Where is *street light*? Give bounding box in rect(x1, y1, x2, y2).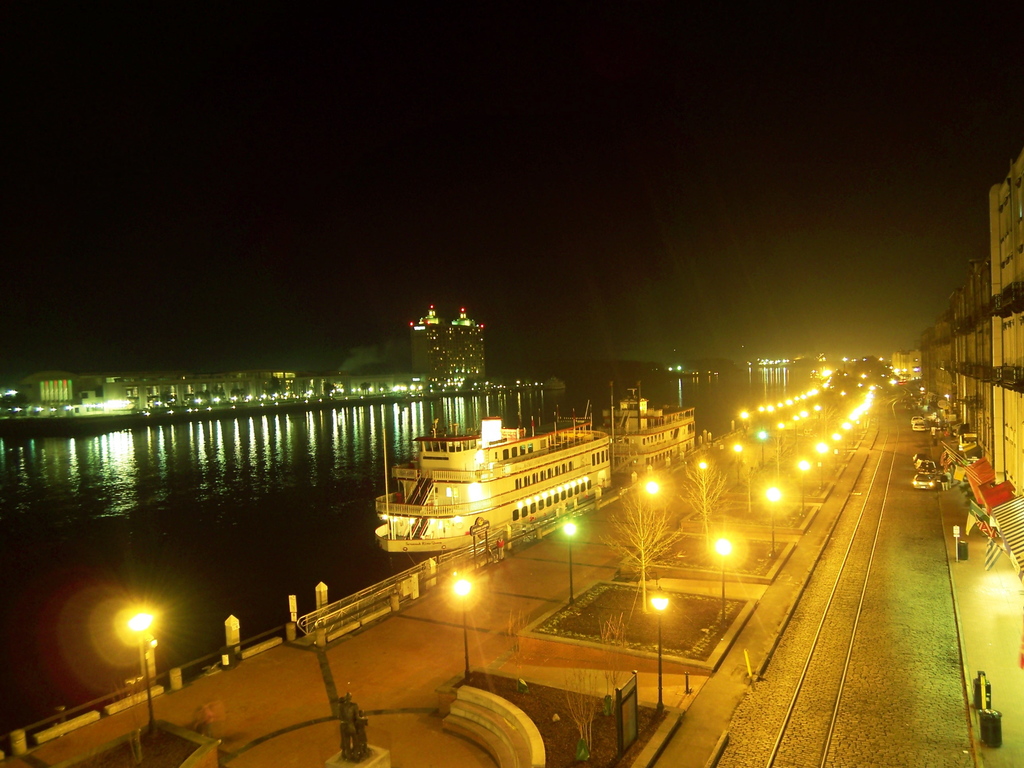
rect(824, 429, 843, 476).
